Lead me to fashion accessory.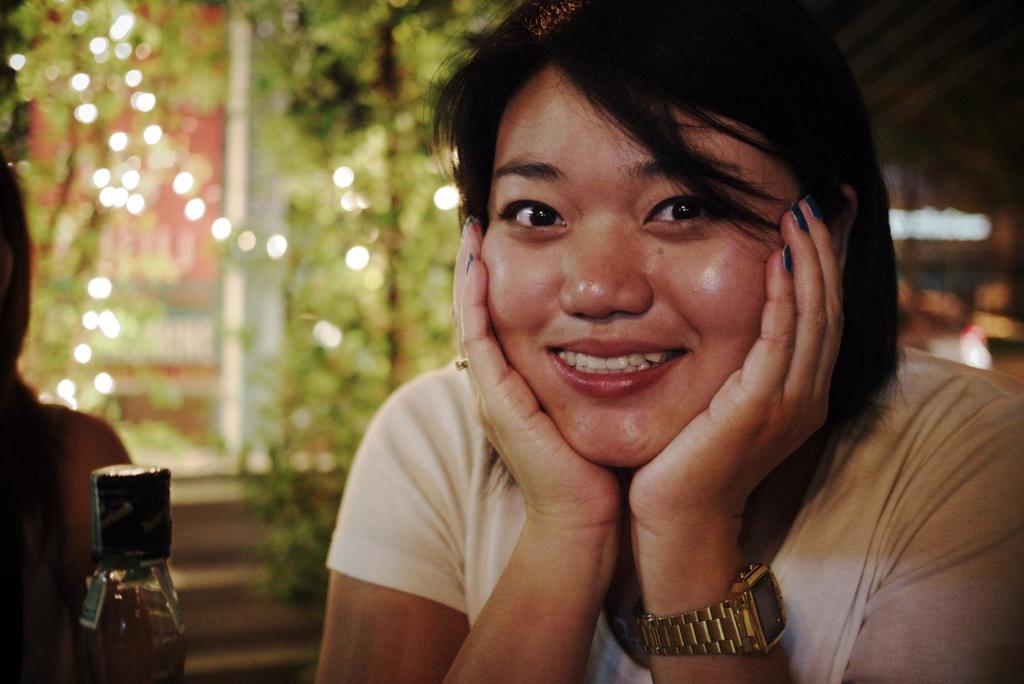
Lead to rect(793, 202, 810, 230).
